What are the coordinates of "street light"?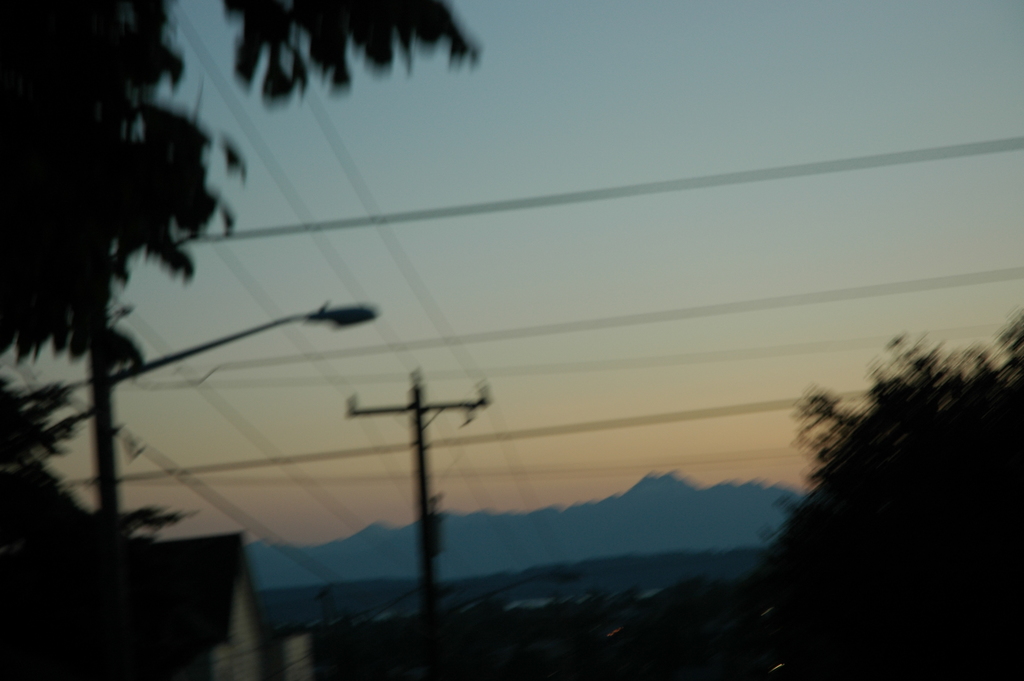
(x1=108, y1=300, x2=374, y2=382).
